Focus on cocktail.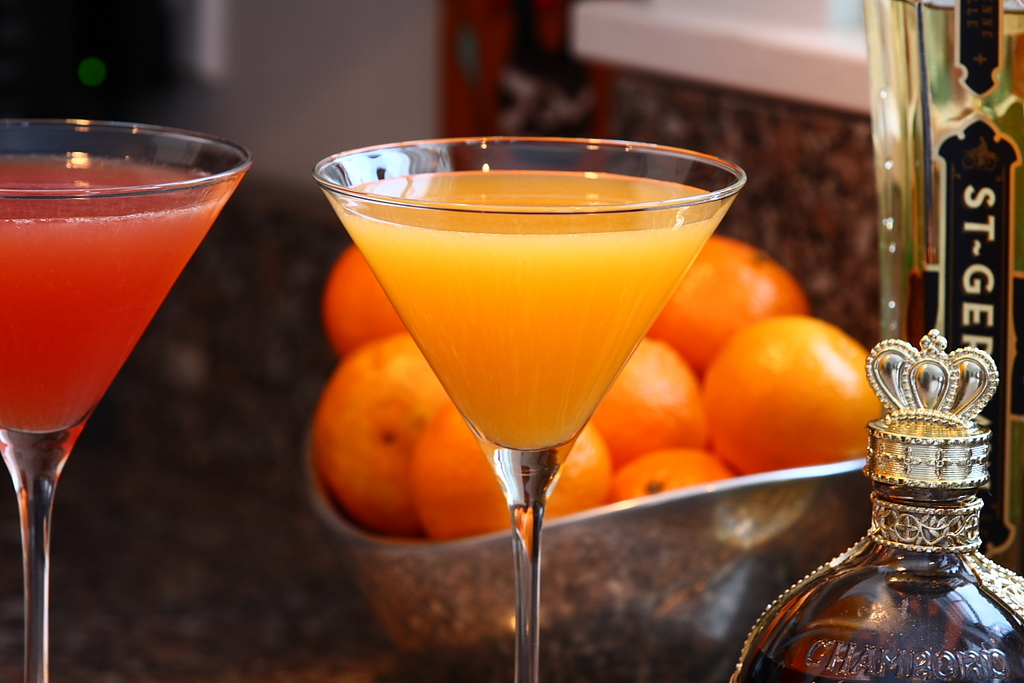
Focused at bbox=(0, 115, 249, 682).
